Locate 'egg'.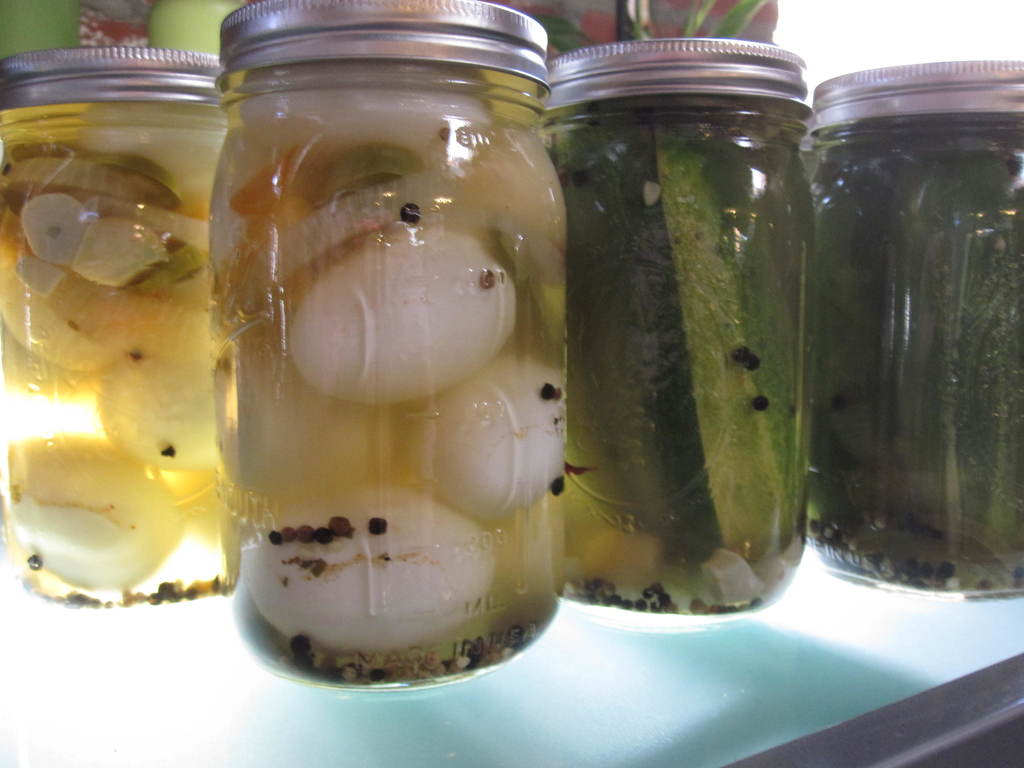
Bounding box: 408, 343, 570, 523.
